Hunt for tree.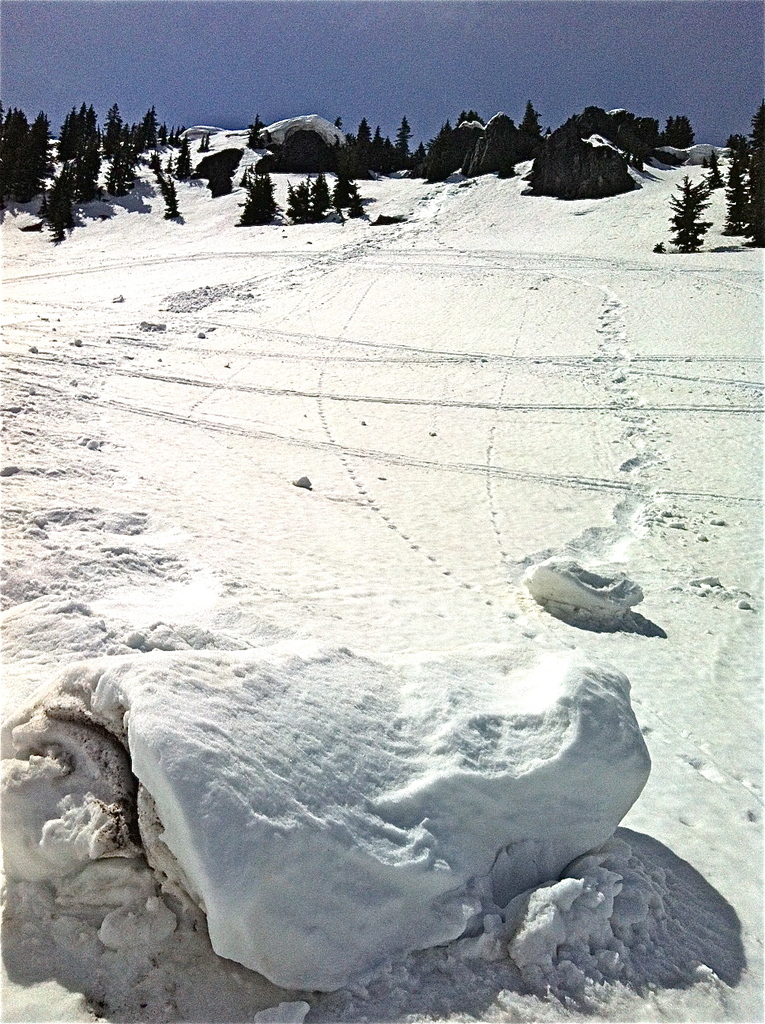
Hunted down at 349, 118, 381, 174.
